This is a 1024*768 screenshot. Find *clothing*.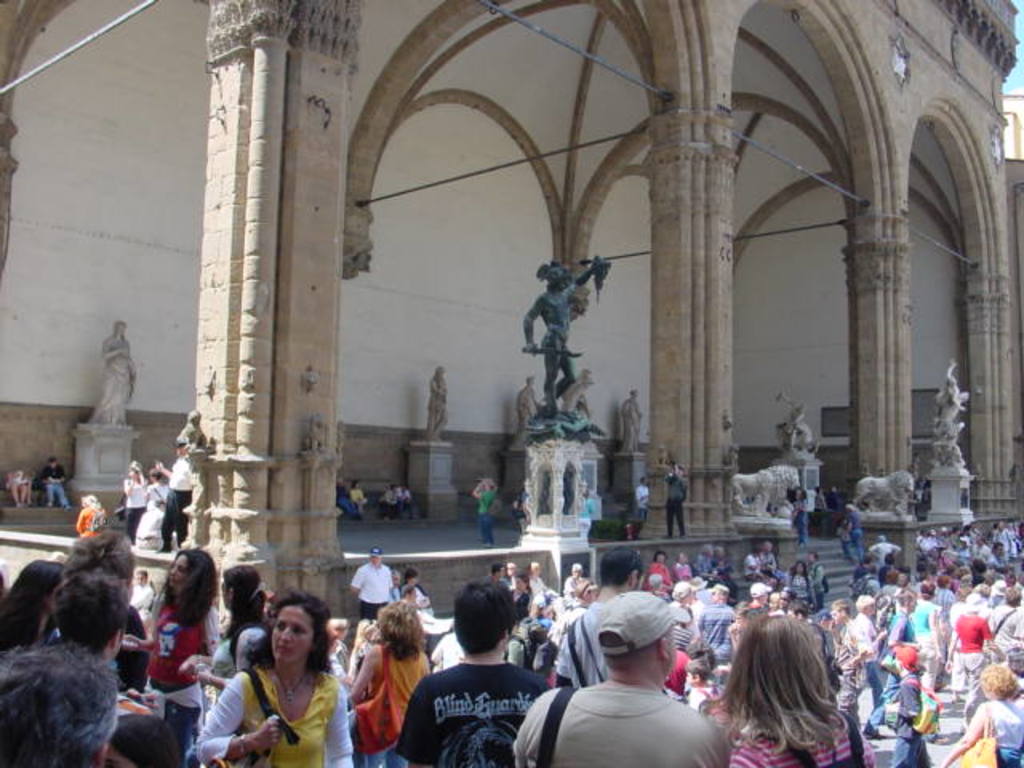
Bounding box: bbox(349, 554, 395, 616).
